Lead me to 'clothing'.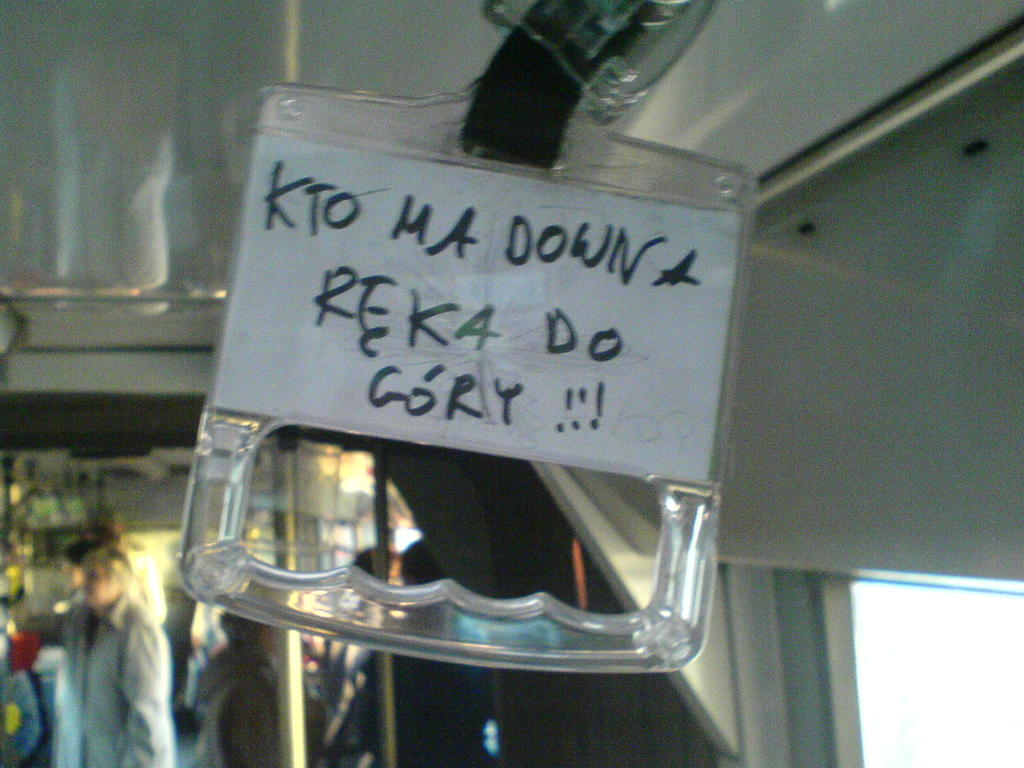
Lead to [left=47, top=590, right=177, bottom=767].
